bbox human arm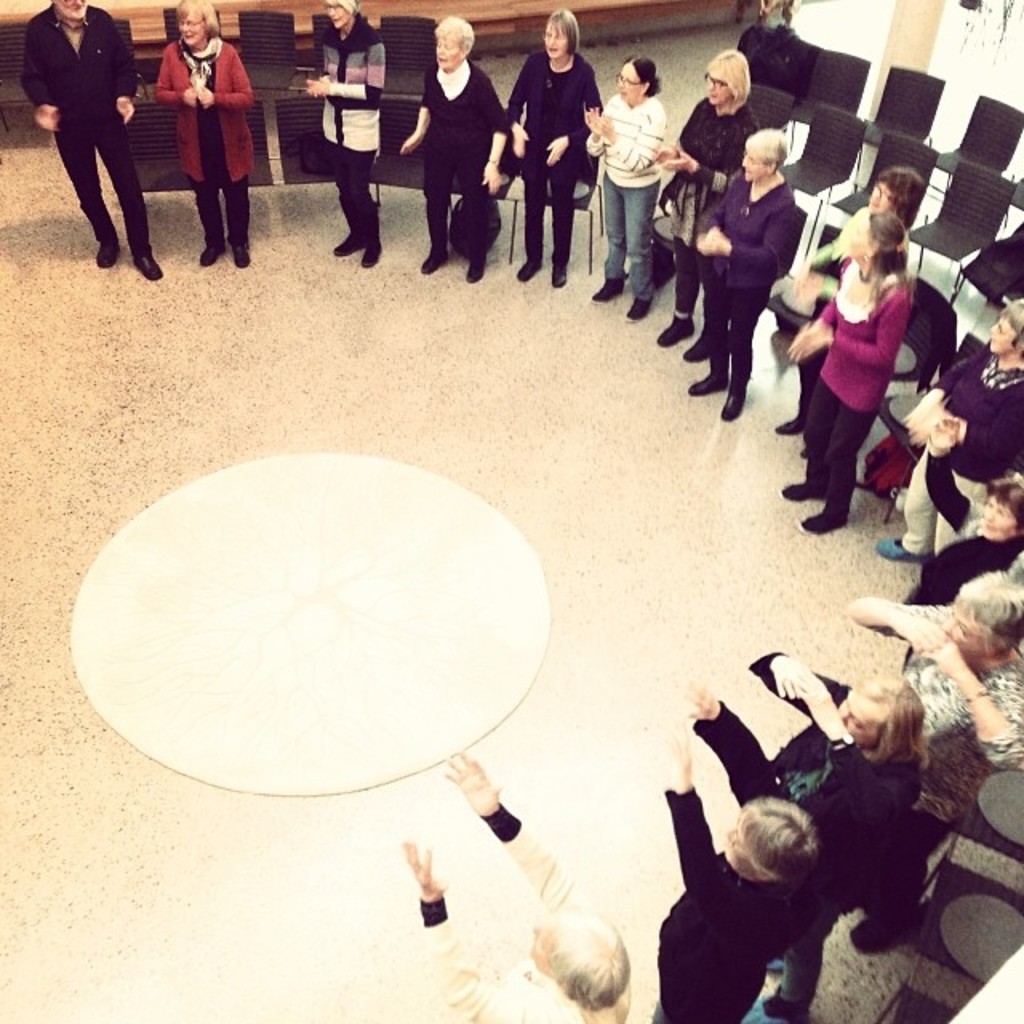
584, 99, 619, 163
